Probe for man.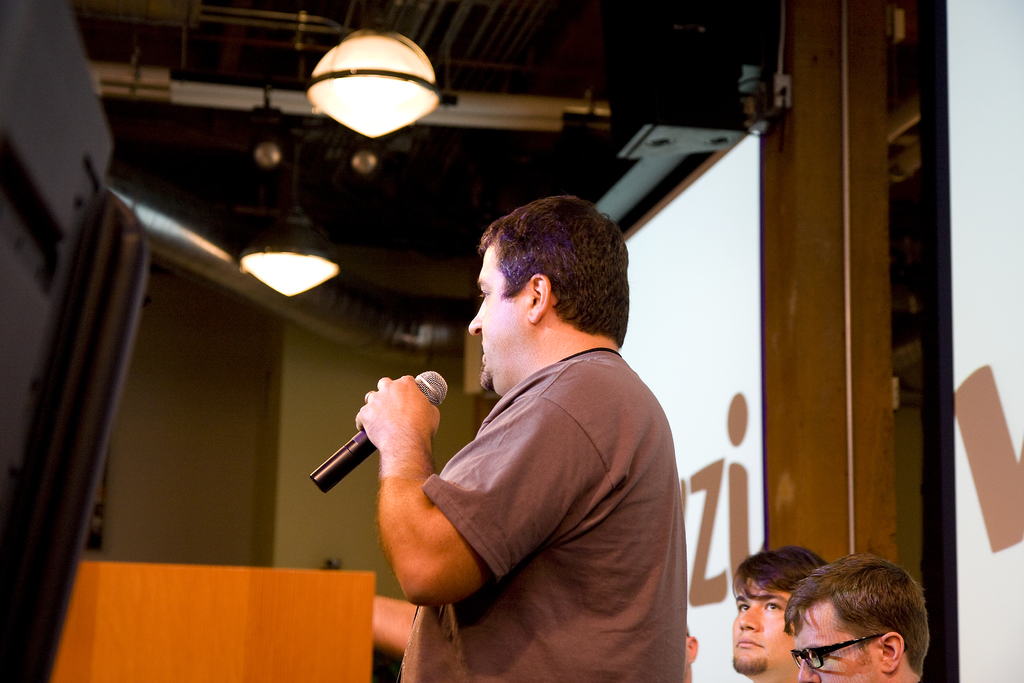
Probe result: x1=687, y1=625, x2=699, y2=682.
